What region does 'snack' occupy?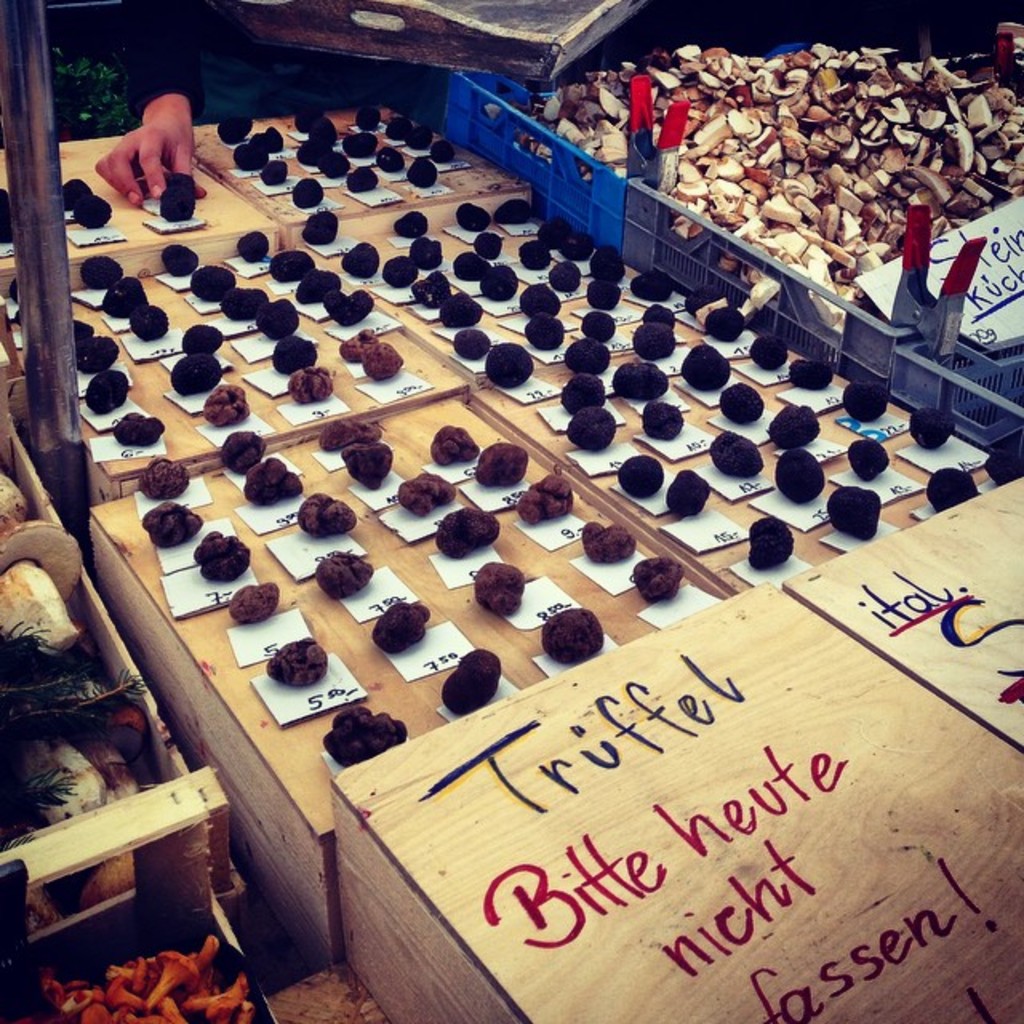
crop(267, 635, 330, 690).
